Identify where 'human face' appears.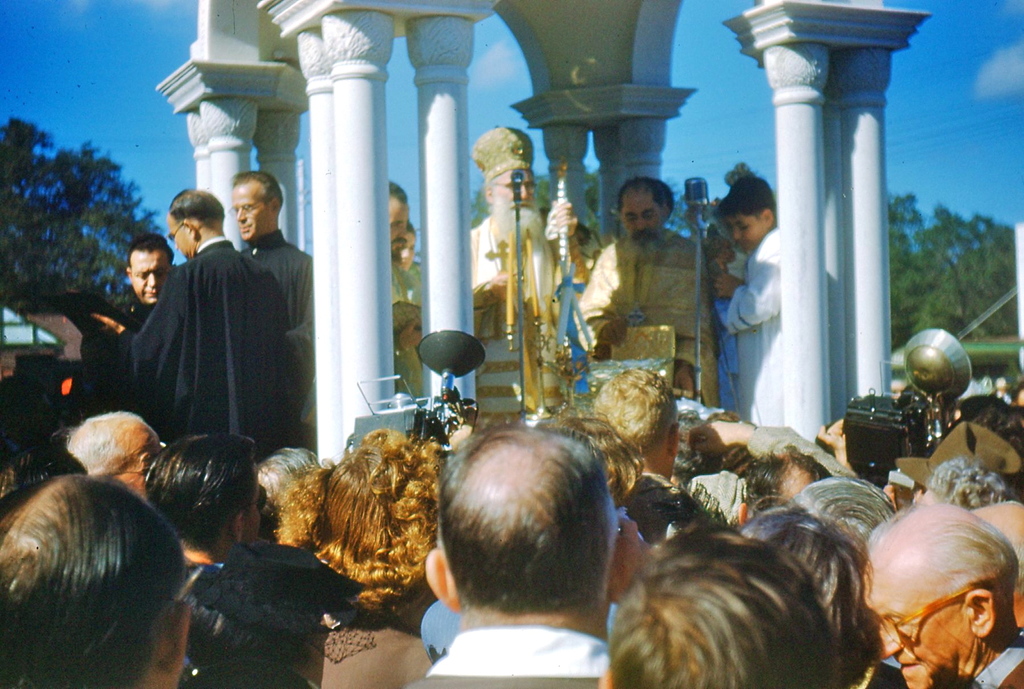
Appears at {"x1": 625, "y1": 193, "x2": 660, "y2": 248}.
